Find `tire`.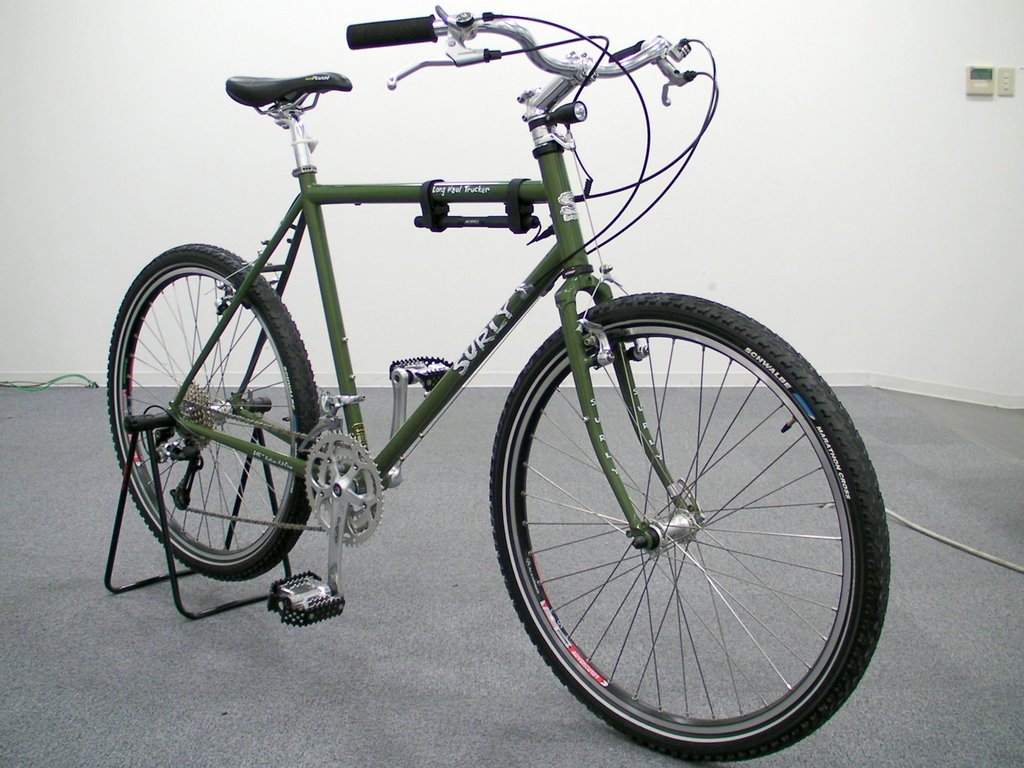
detection(489, 289, 875, 743).
